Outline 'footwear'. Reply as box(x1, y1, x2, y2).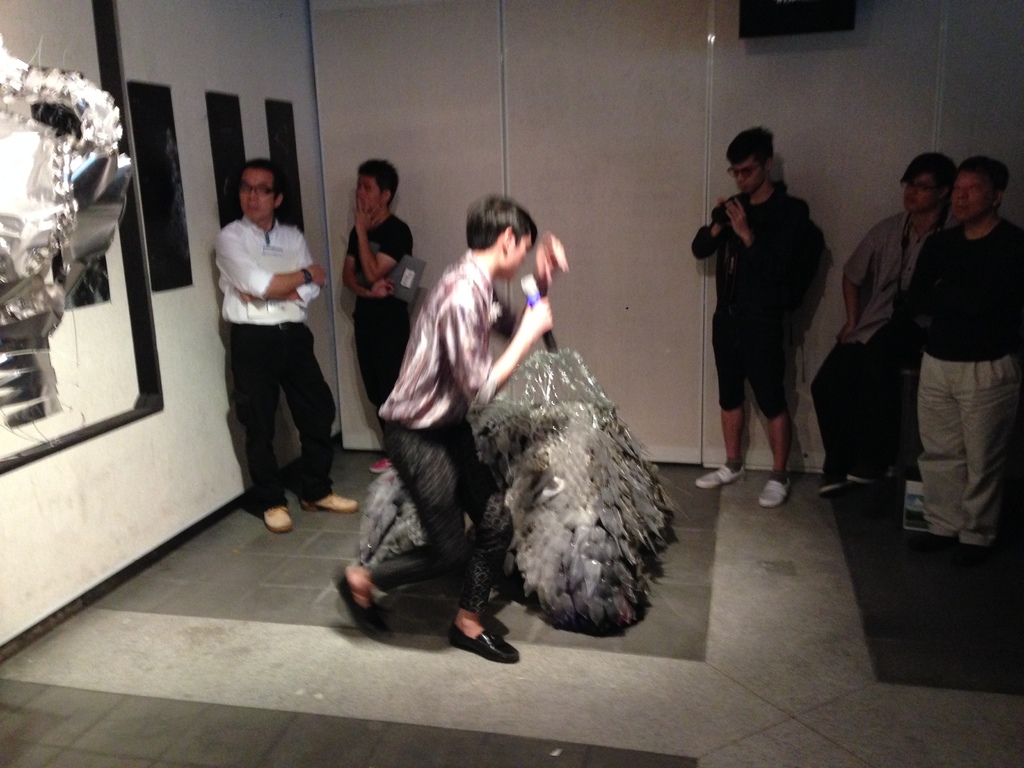
box(295, 499, 358, 514).
